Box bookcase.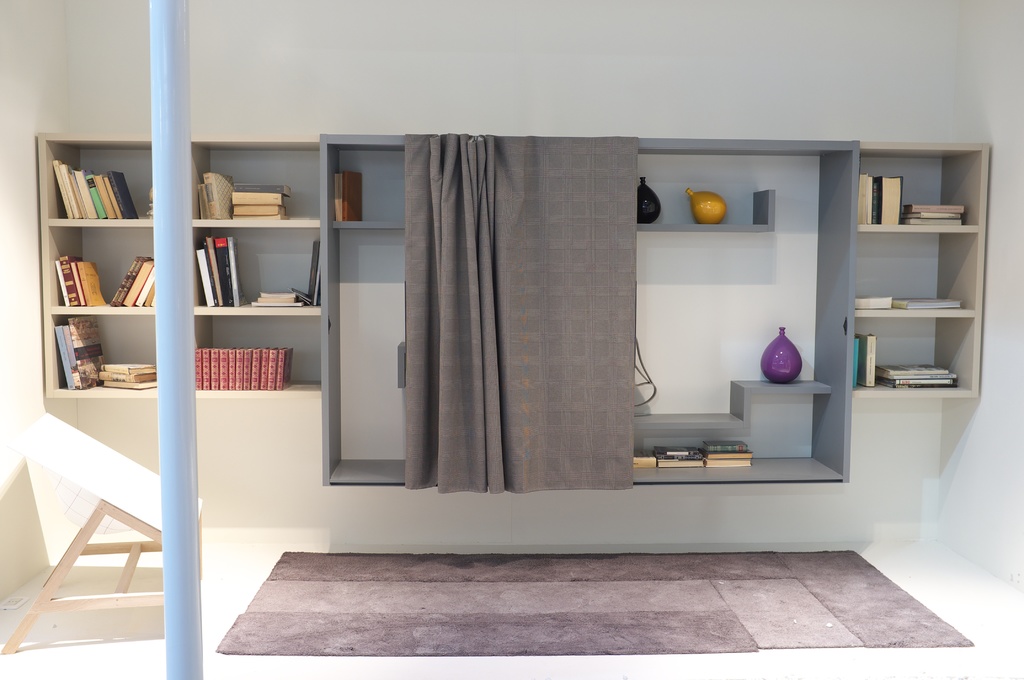
bbox=[28, 129, 404, 487].
